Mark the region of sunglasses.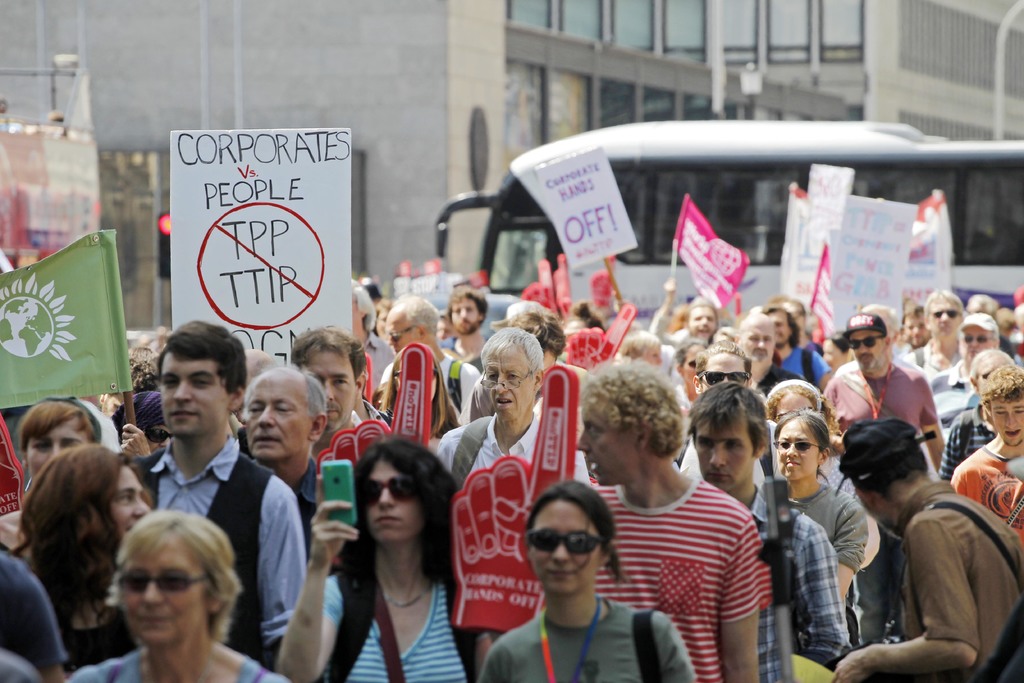
Region: crop(772, 441, 817, 452).
